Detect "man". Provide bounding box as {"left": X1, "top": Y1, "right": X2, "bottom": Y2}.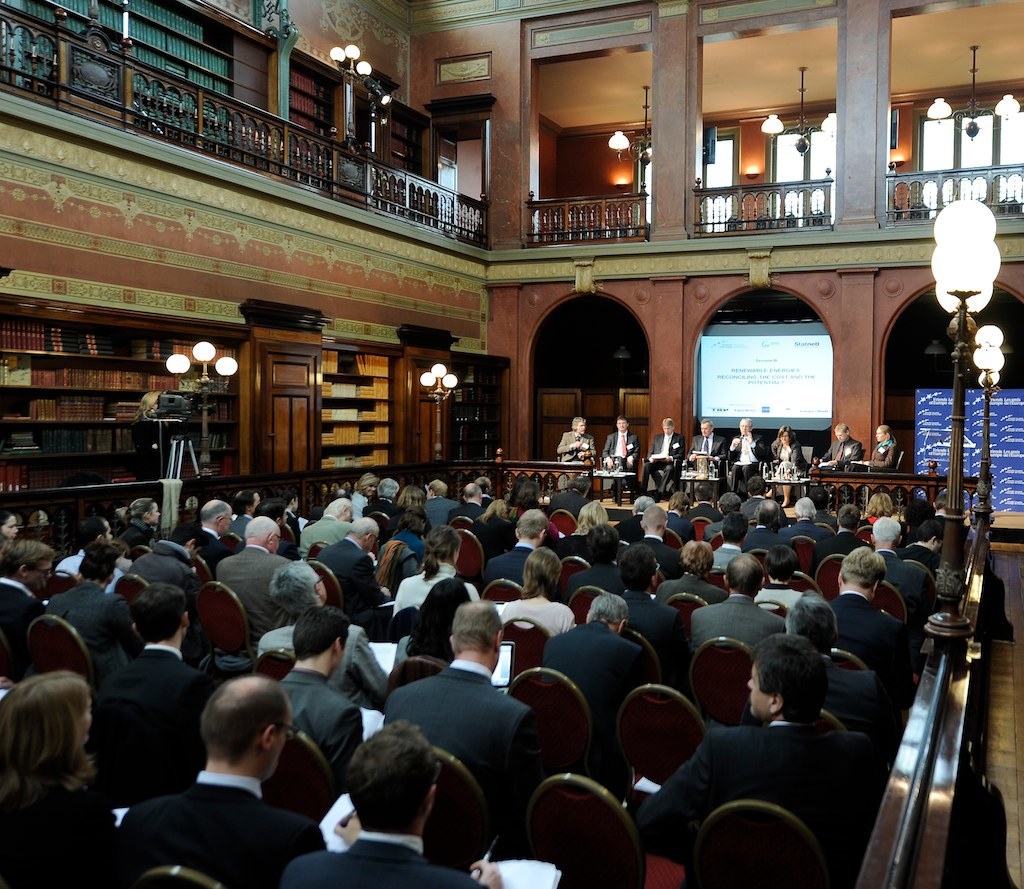
{"left": 124, "top": 673, "right": 331, "bottom": 886}.
